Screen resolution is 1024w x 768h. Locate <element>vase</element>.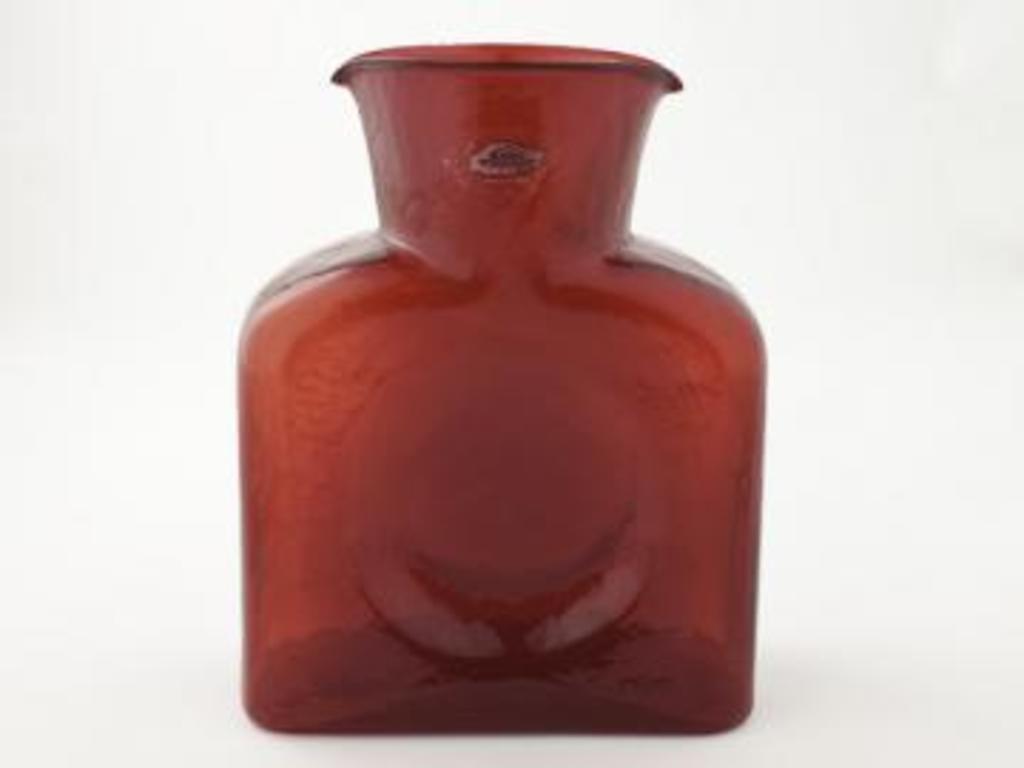
(left=233, top=37, right=771, bottom=734).
